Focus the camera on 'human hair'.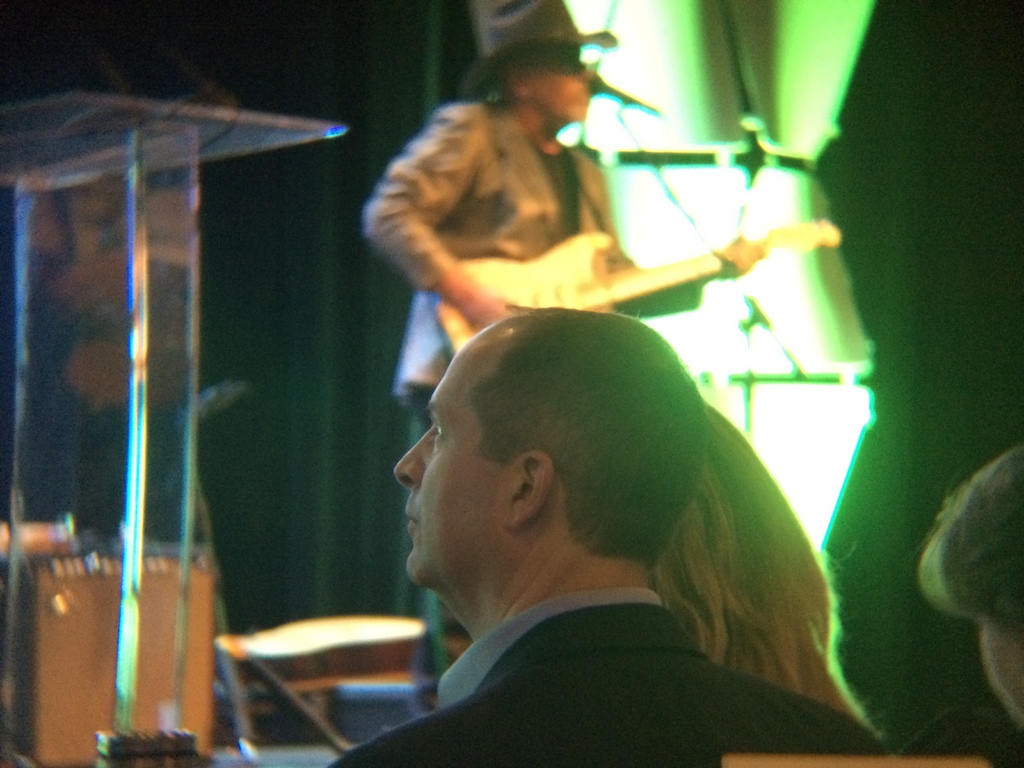
Focus region: crop(917, 445, 1023, 643).
